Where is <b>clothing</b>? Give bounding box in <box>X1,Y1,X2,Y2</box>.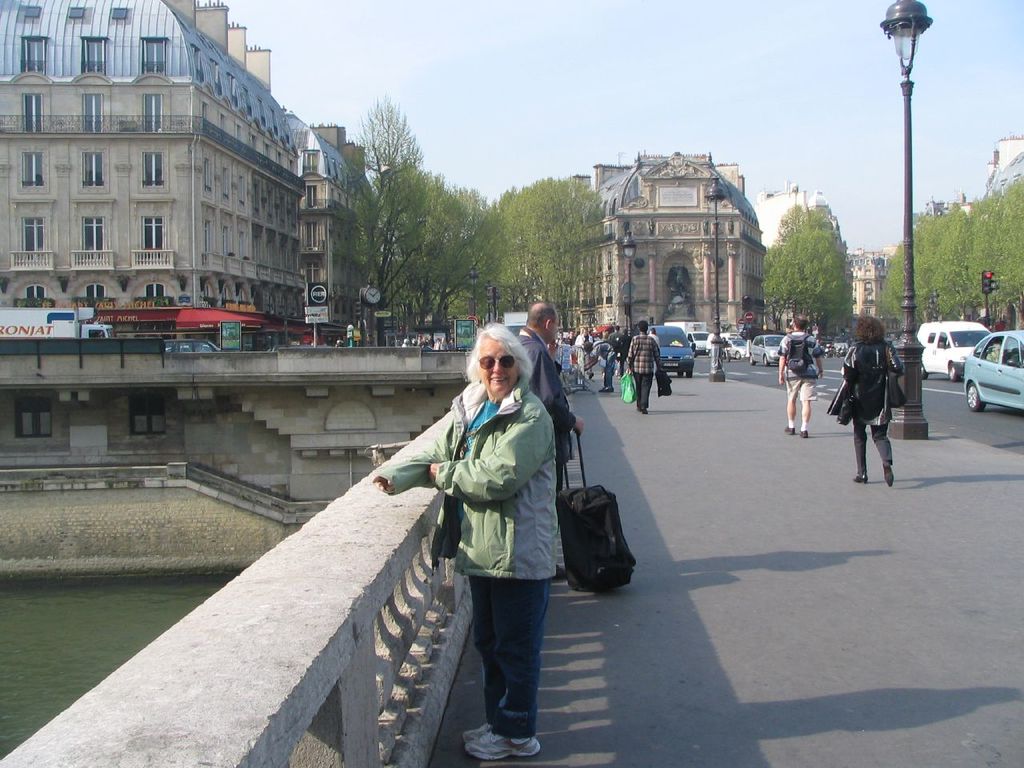
<box>514,326,577,494</box>.
